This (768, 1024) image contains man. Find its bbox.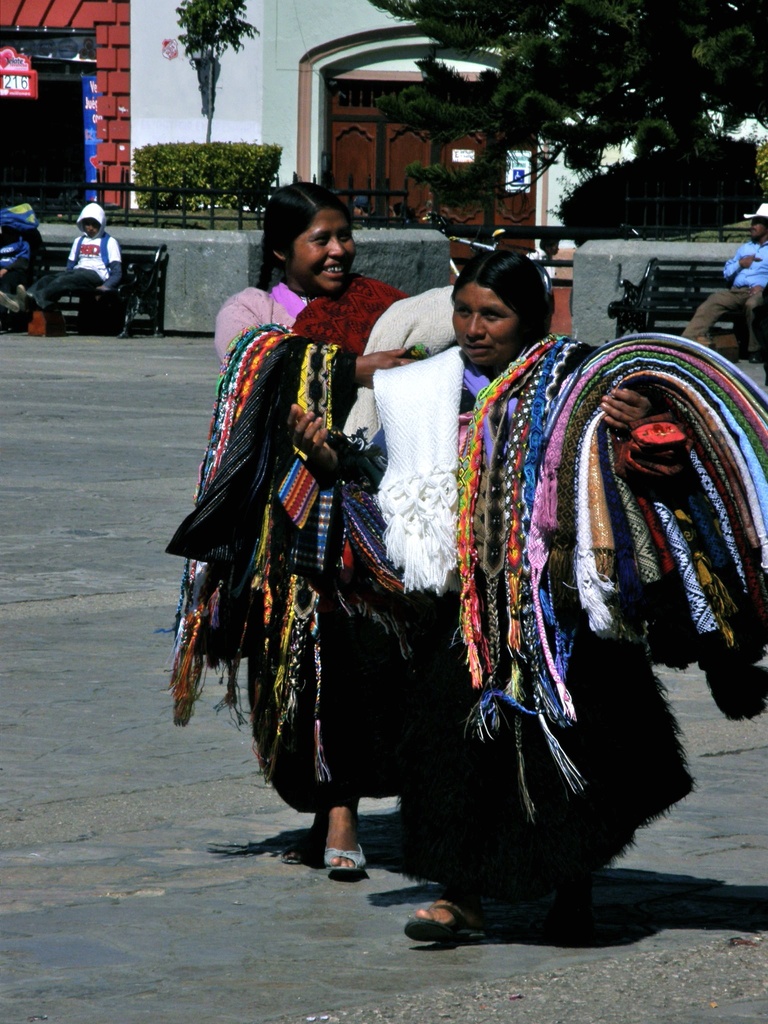
locate(682, 193, 767, 362).
